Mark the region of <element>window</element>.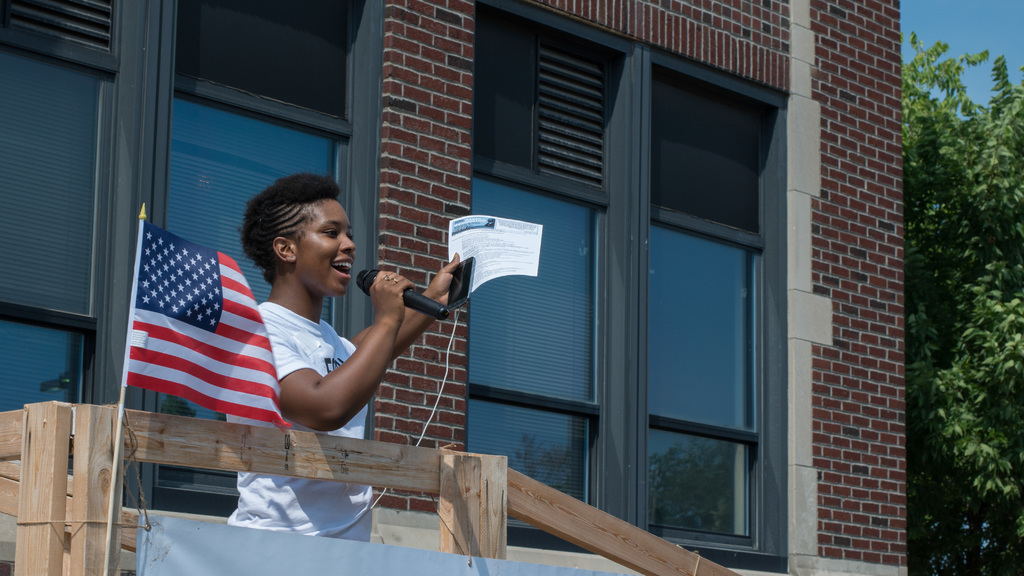
Region: bbox(0, 0, 168, 570).
